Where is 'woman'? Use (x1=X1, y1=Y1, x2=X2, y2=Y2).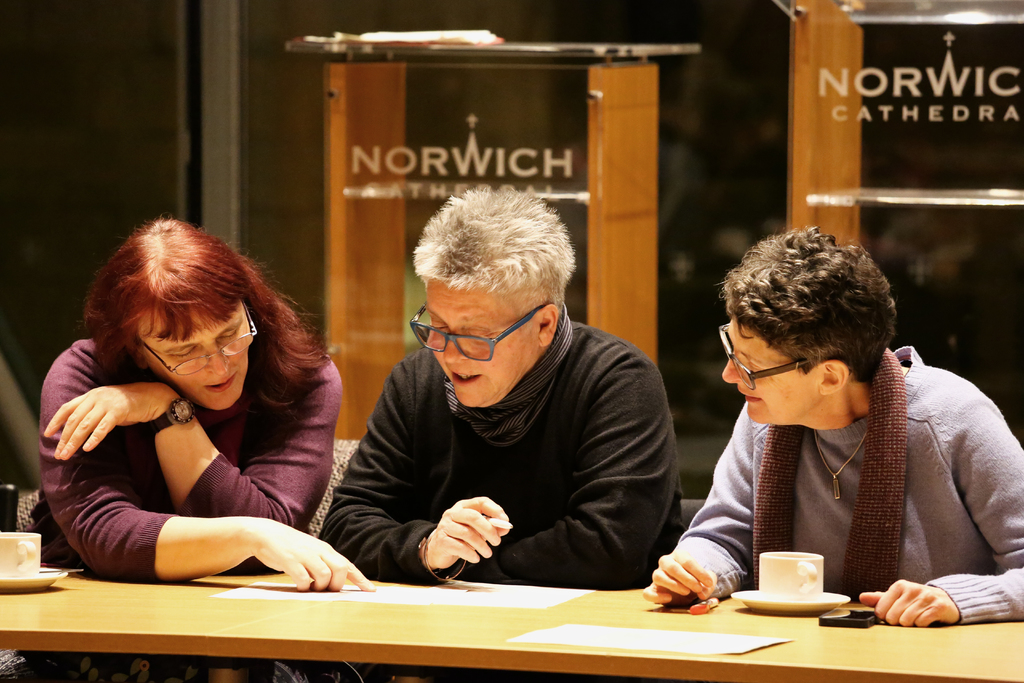
(x1=324, y1=179, x2=691, y2=584).
